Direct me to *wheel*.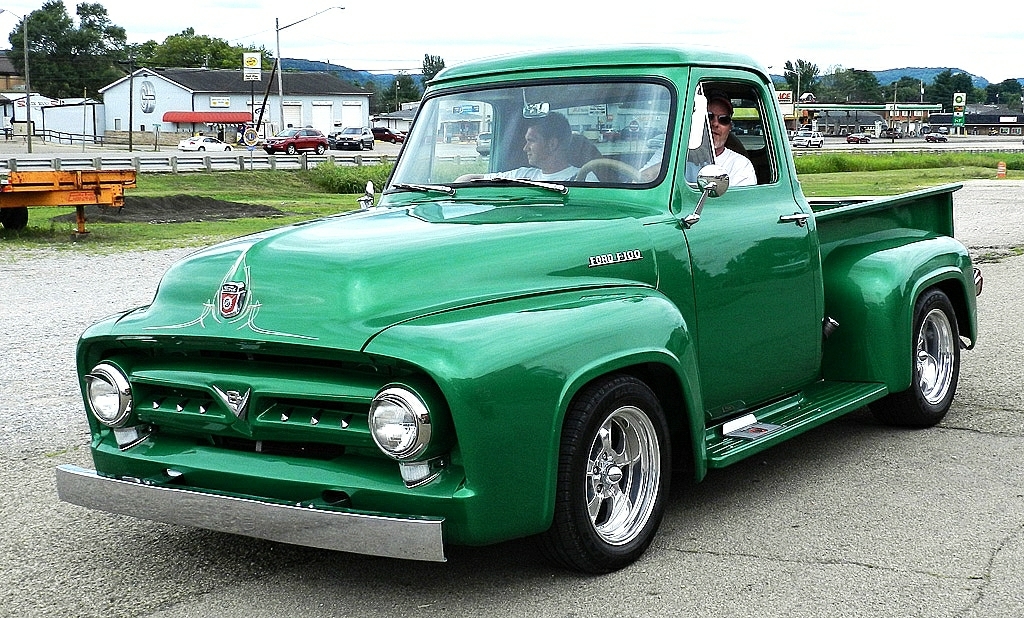
Direction: {"x1": 316, "y1": 143, "x2": 324, "y2": 154}.
